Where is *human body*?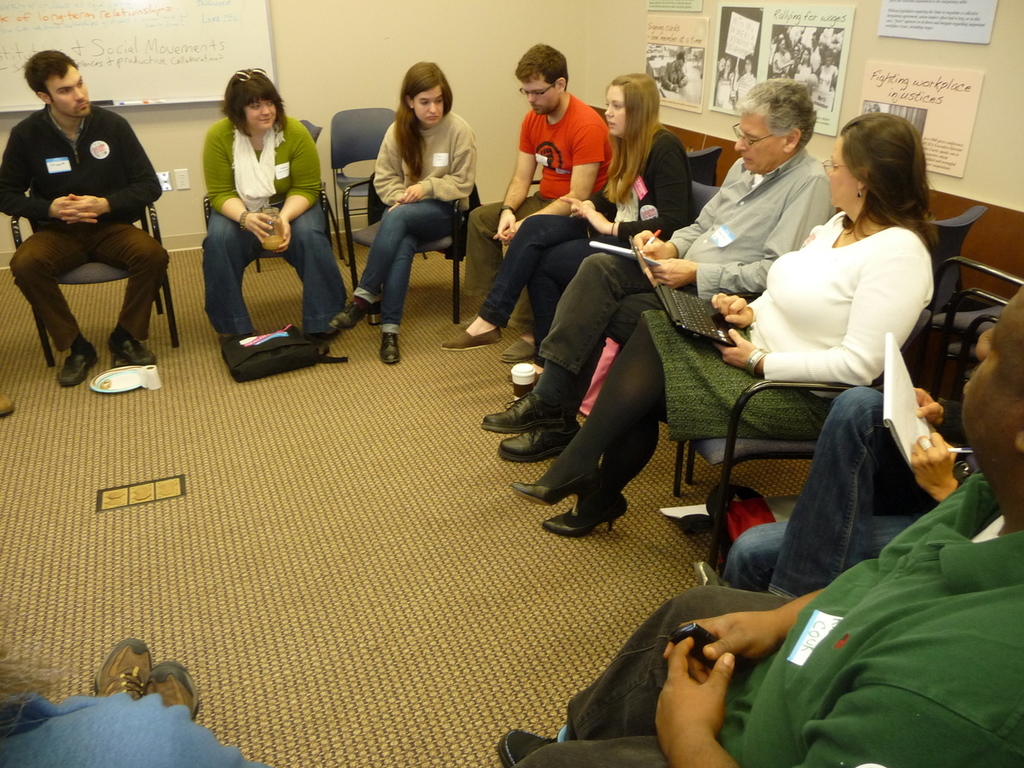
[x1=0, y1=636, x2=266, y2=767].
